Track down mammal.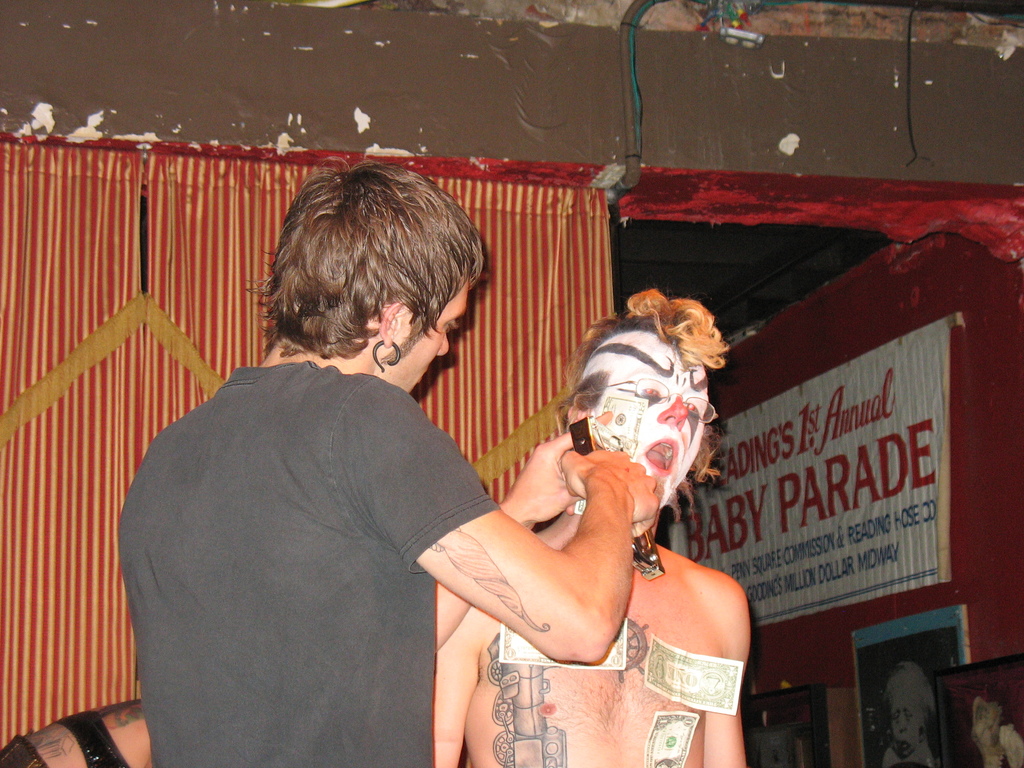
Tracked to 888, 663, 934, 767.
